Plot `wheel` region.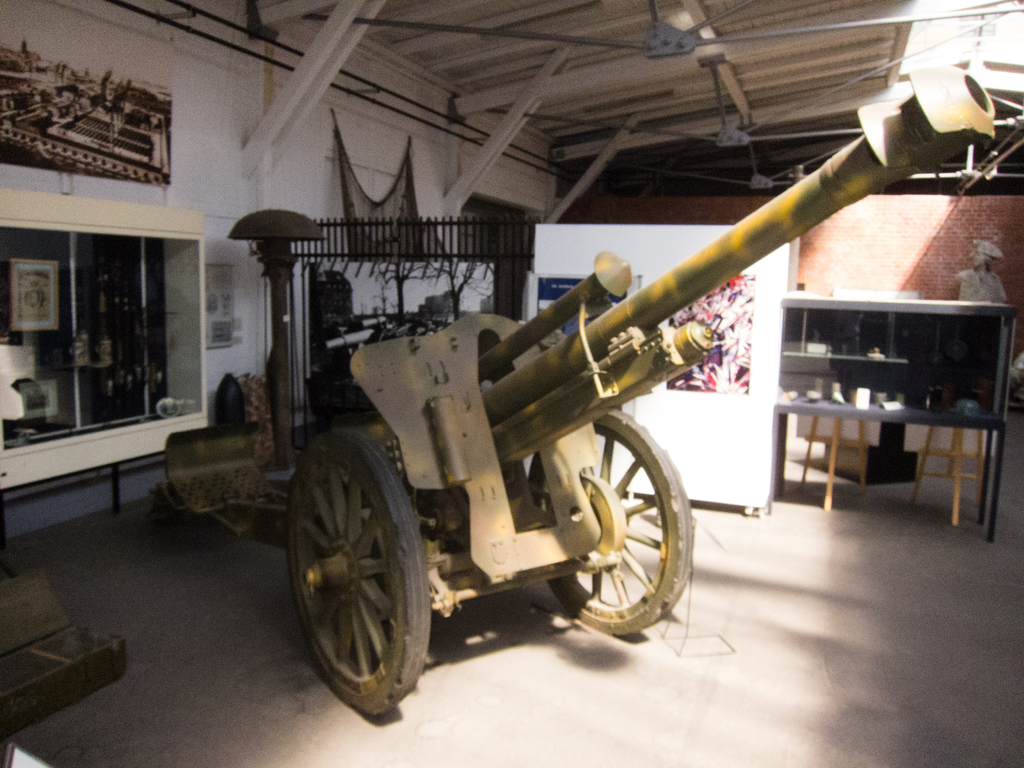
Plotted at <box>287,435,433,703</box>.
